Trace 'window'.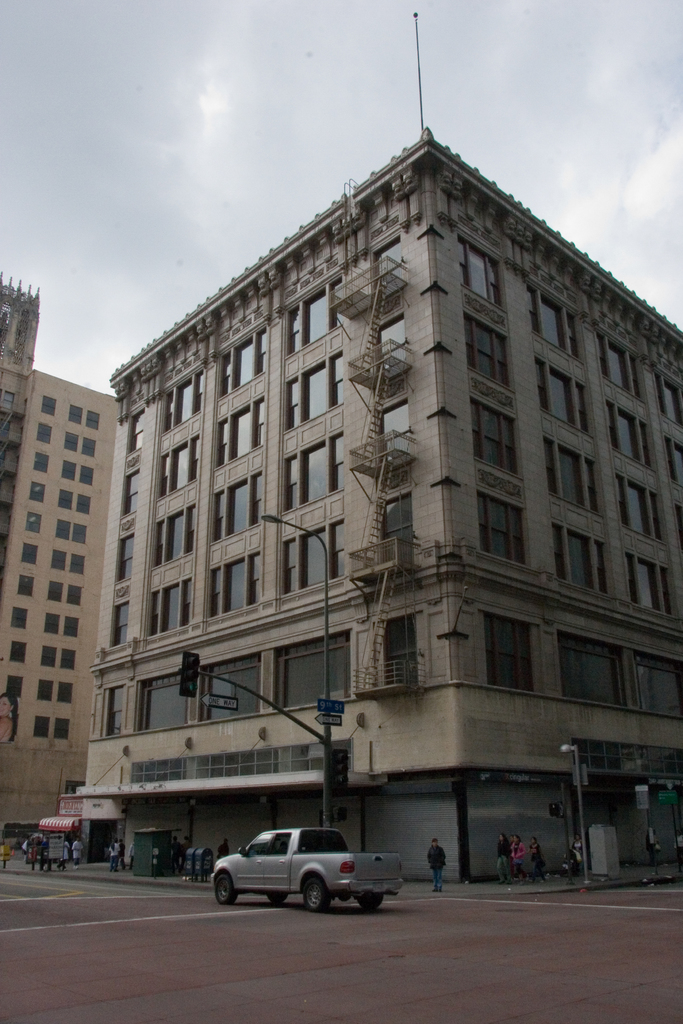
Traced to l=19, t=540, r=40, b=564.
